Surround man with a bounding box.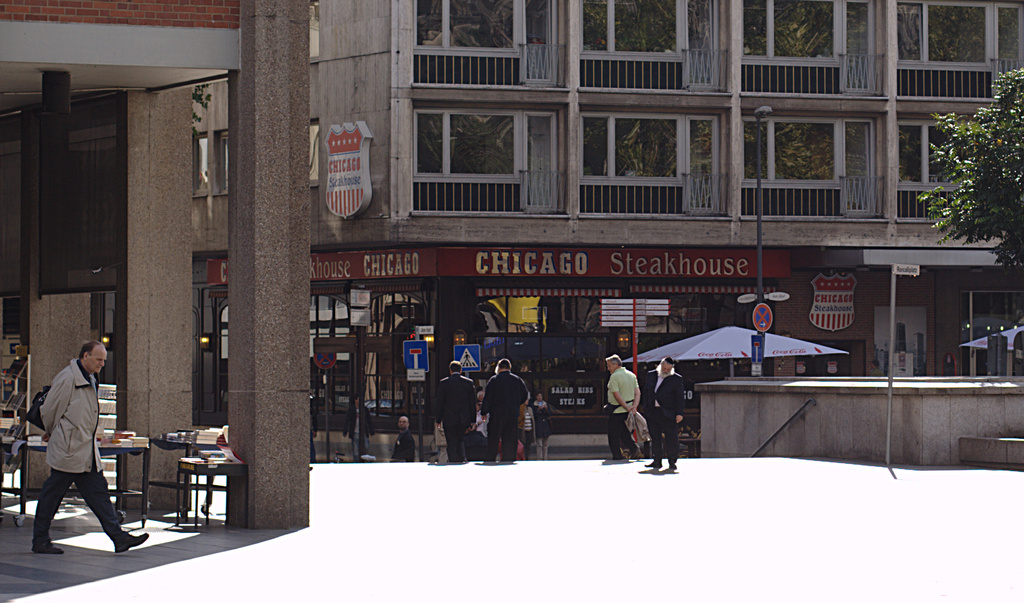
box(391, 419, 415, 465).
